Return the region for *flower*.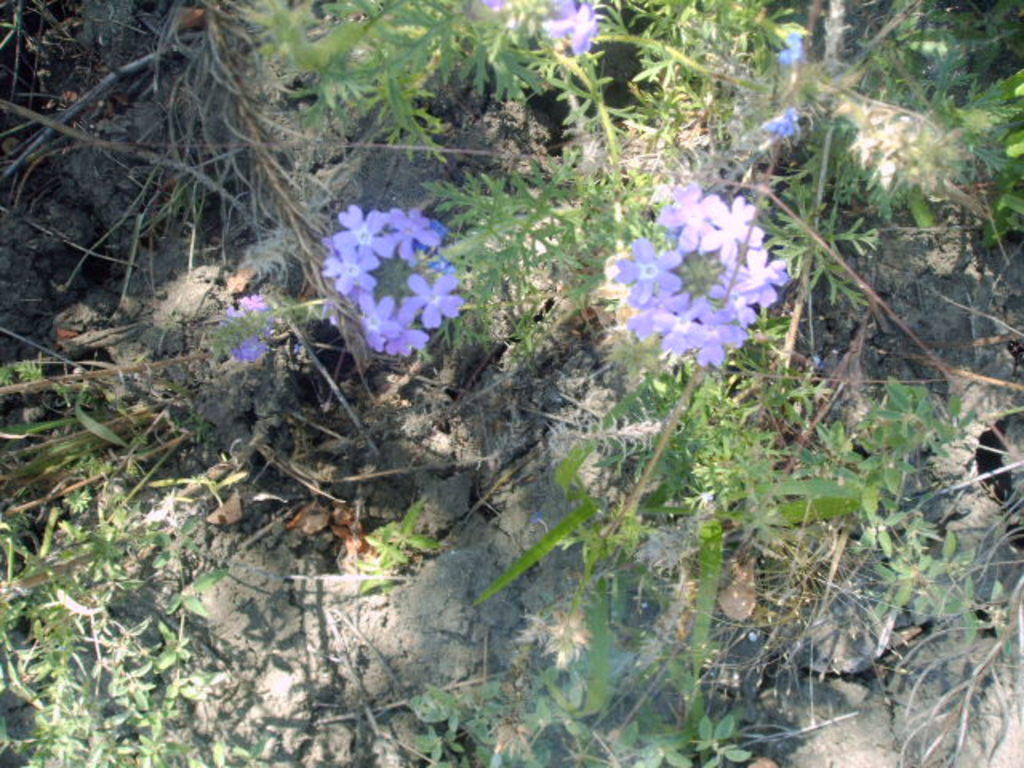
l=648, t=288, r=709, b=362.
